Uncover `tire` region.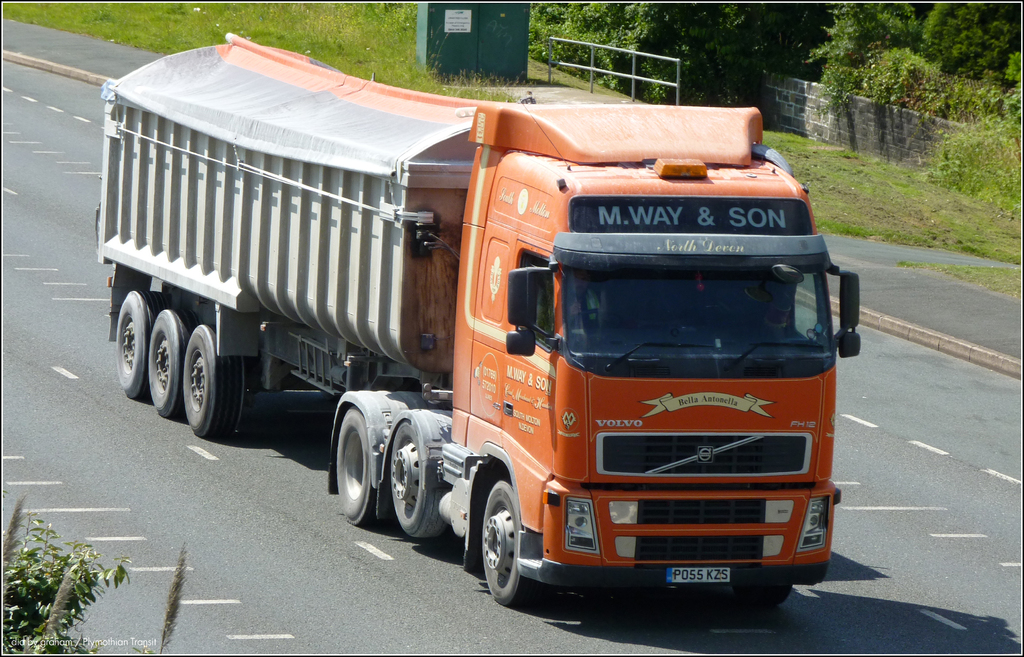
Uncovered: 335 409 377 528.
